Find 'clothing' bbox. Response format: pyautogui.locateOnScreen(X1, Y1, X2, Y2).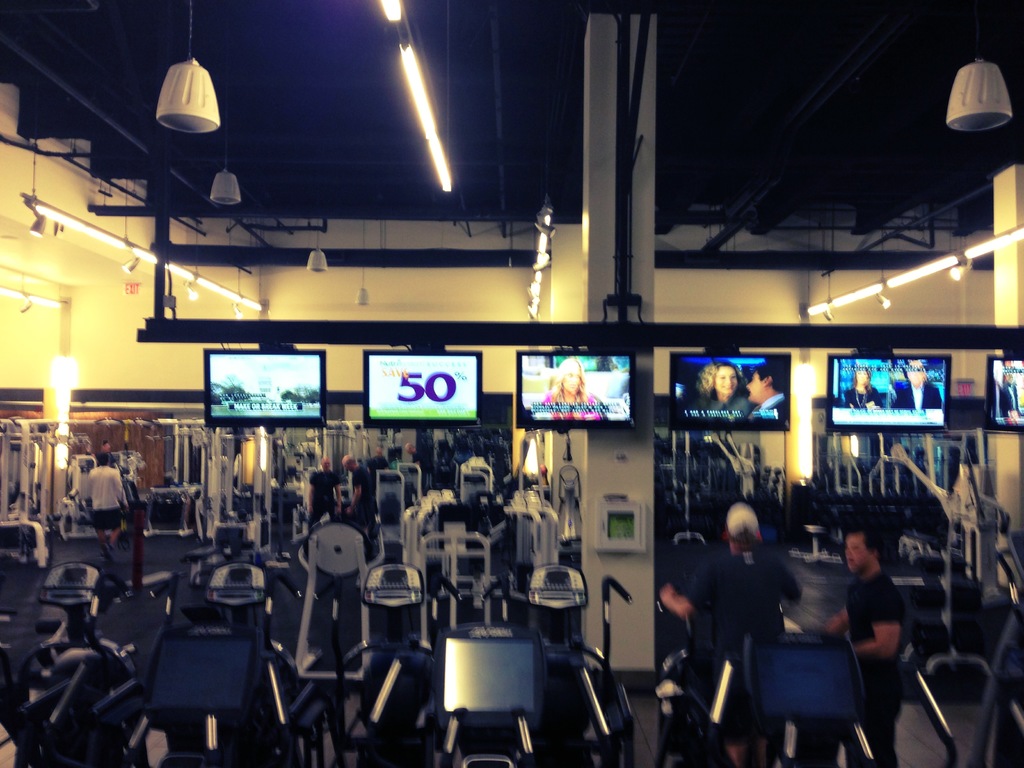
pyautogui.locateOnScreen(356, 465, 381, 531).
